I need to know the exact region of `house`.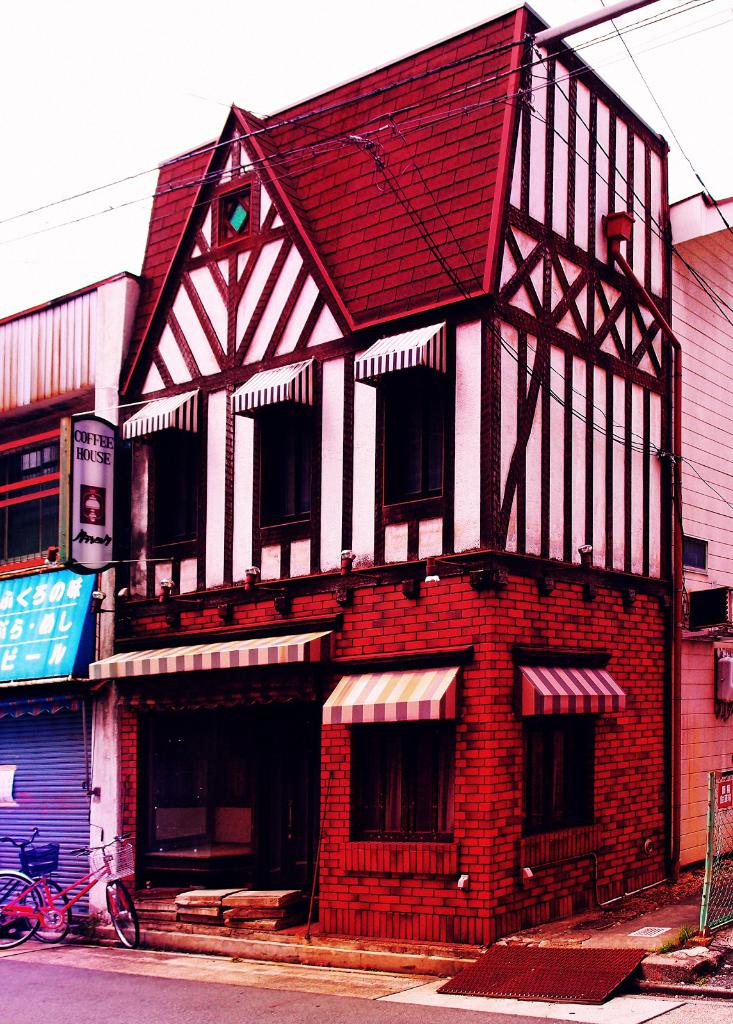
Region: BBox(0, 271, 147, 937).
